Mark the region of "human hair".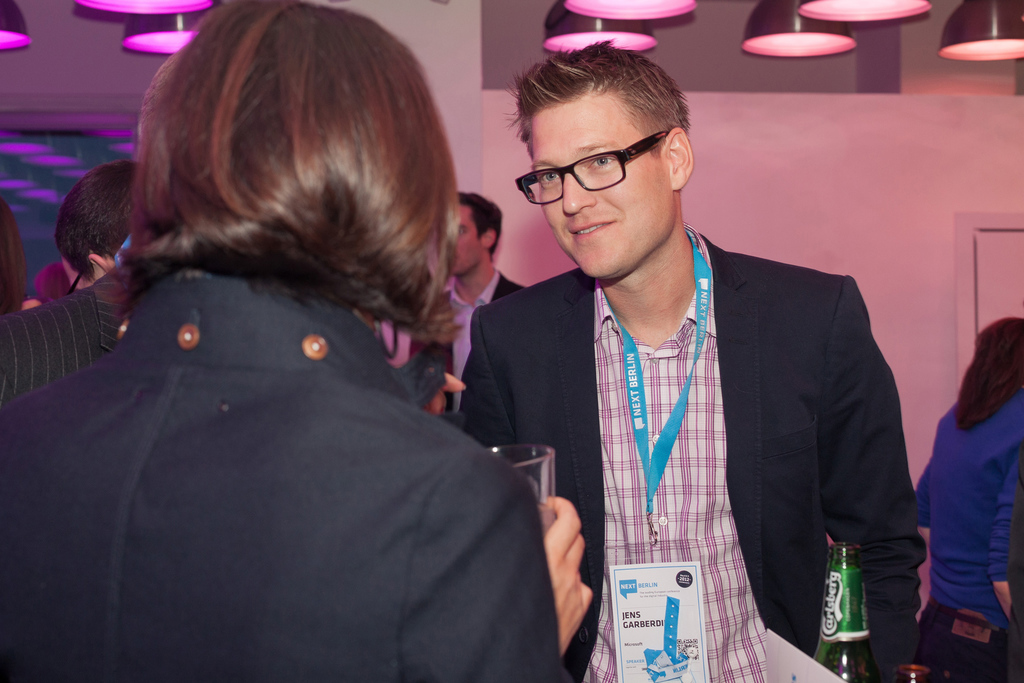
Region: [x1=503, y1=39, x2=688, y2=151].
